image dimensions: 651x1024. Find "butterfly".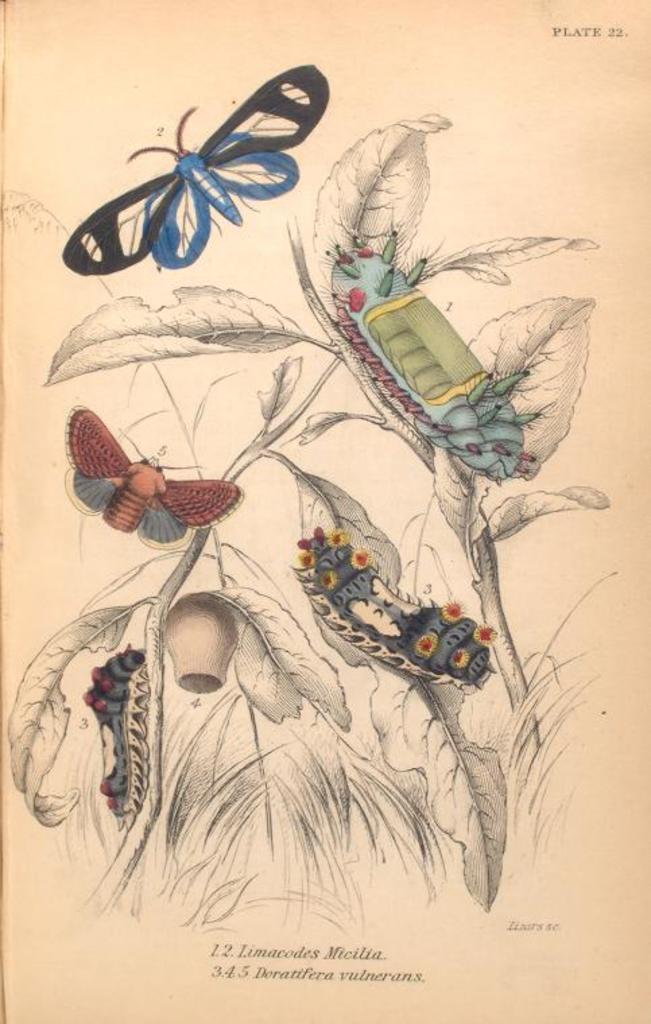
bbox(57, 57, 332, 274).
